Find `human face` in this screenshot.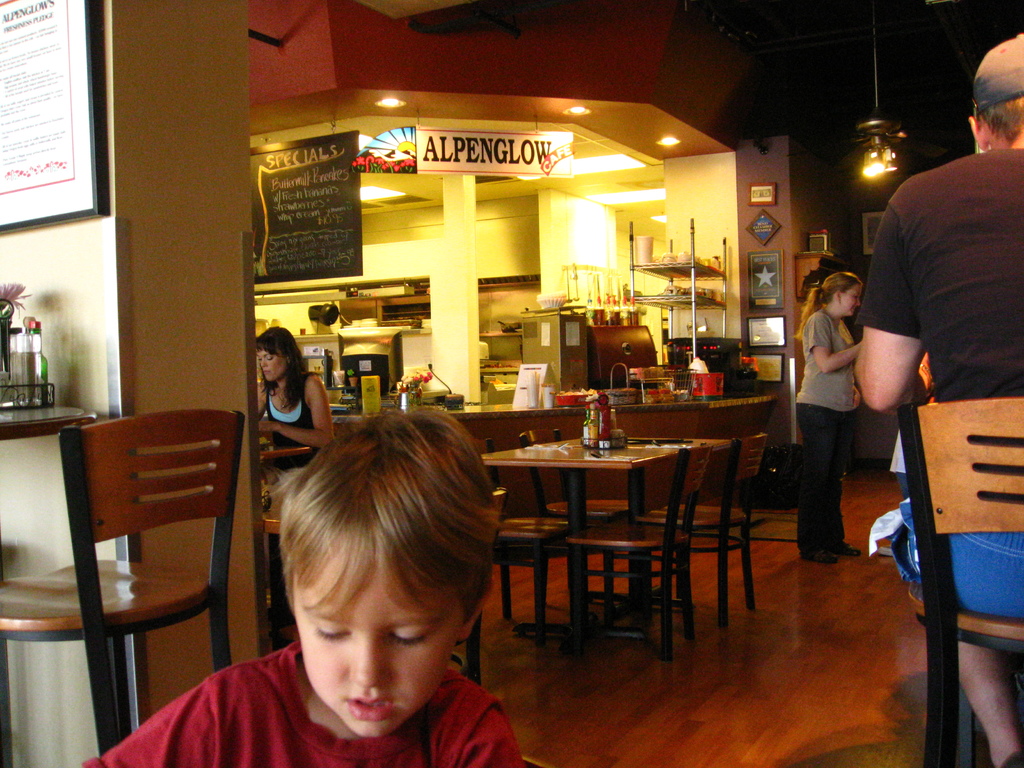
The bounding box for `human face` is (x1=259, y1=349, x2=287, y2=387).
